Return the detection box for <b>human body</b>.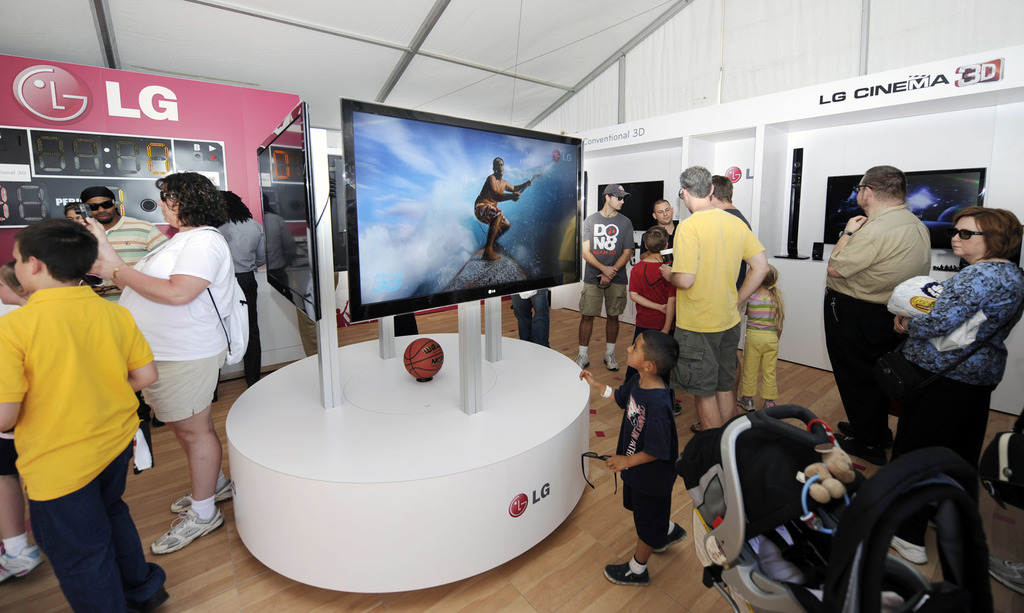
[895,206,1023,564].
